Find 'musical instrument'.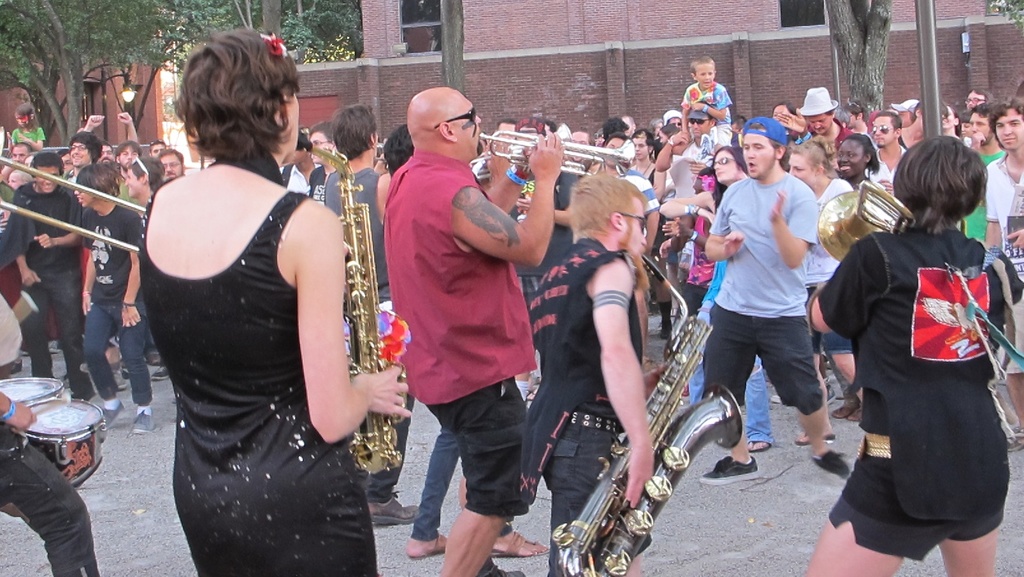
{"left": 476, "top": 132, "right": 636, "bottom": 178}.
